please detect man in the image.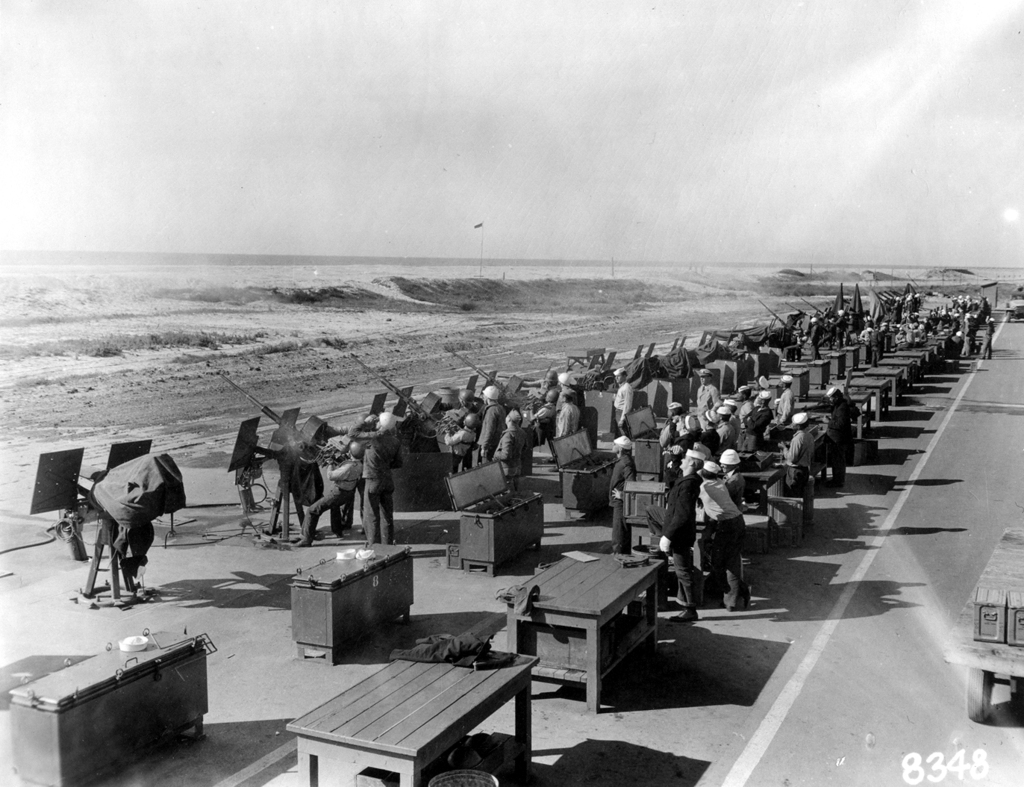
x1=698, y1=364, x2=719, y2=414.
